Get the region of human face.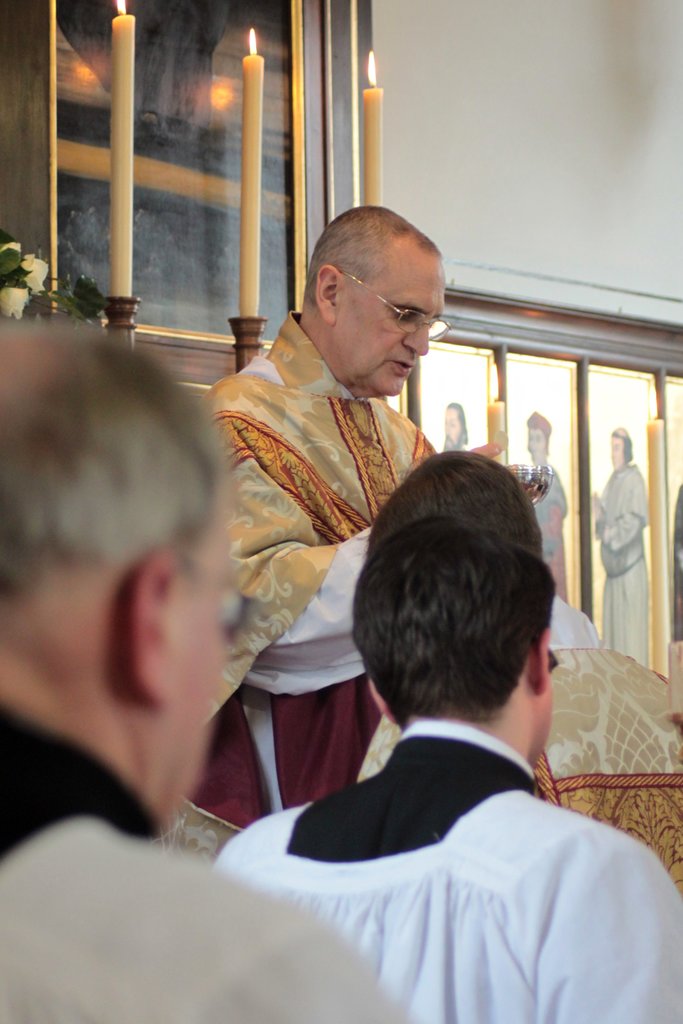
left=445, top=408, right=463, bottom=450.
